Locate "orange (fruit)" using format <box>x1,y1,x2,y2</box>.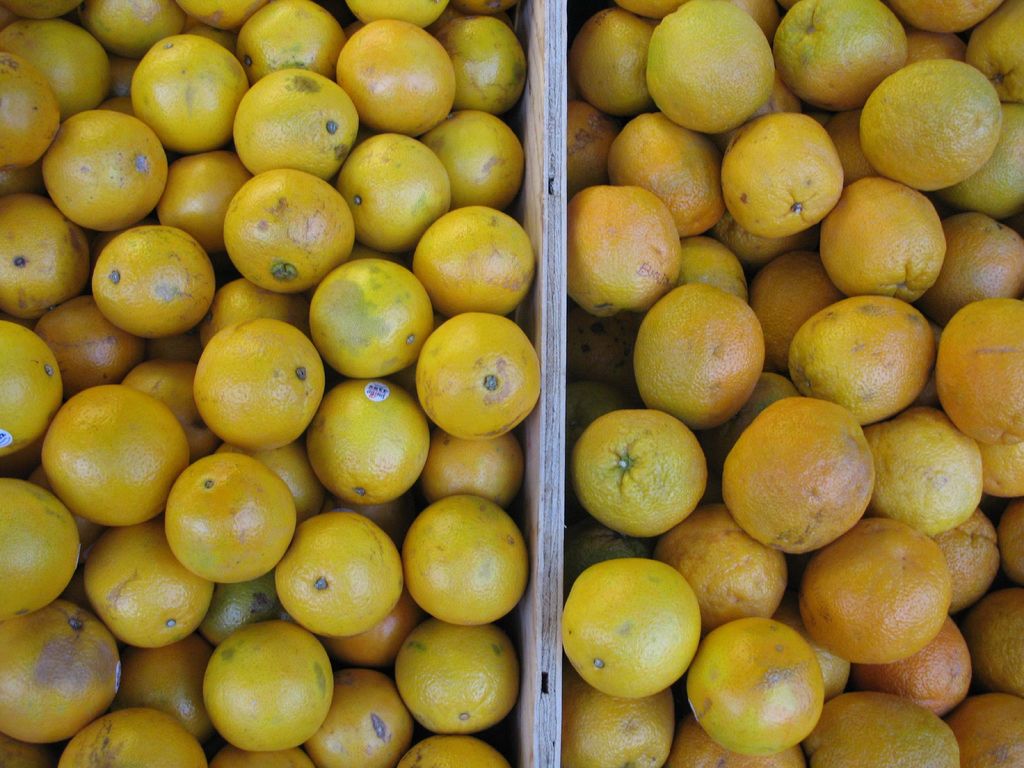
<box>394,627,504,735</box>.
